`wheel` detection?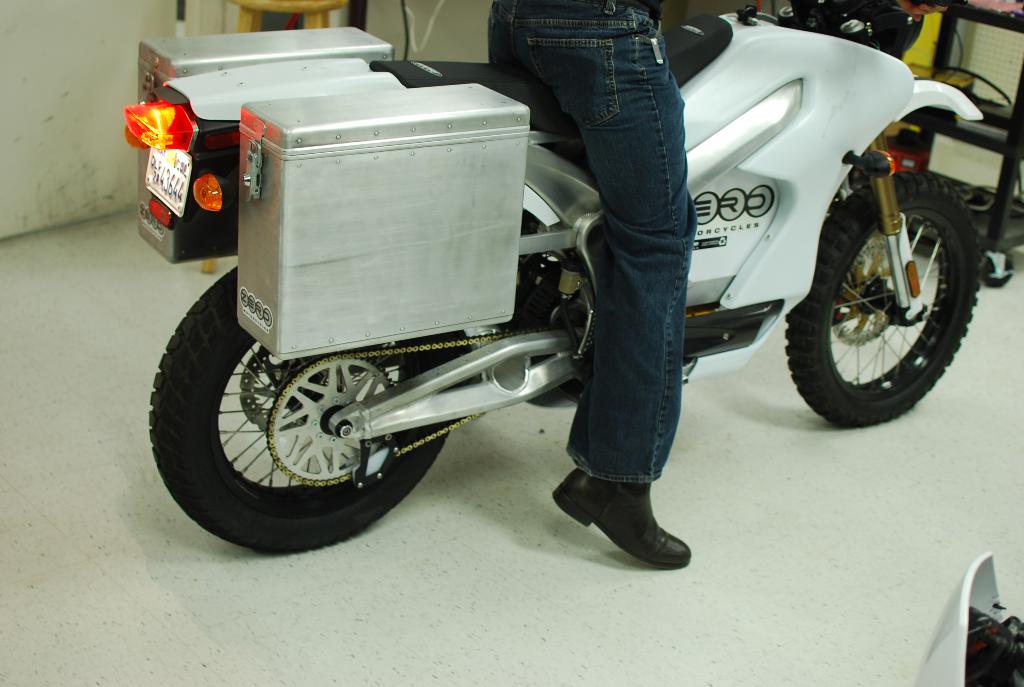
pyautogui.locateOnScreen(146, 266, 457, 552)
